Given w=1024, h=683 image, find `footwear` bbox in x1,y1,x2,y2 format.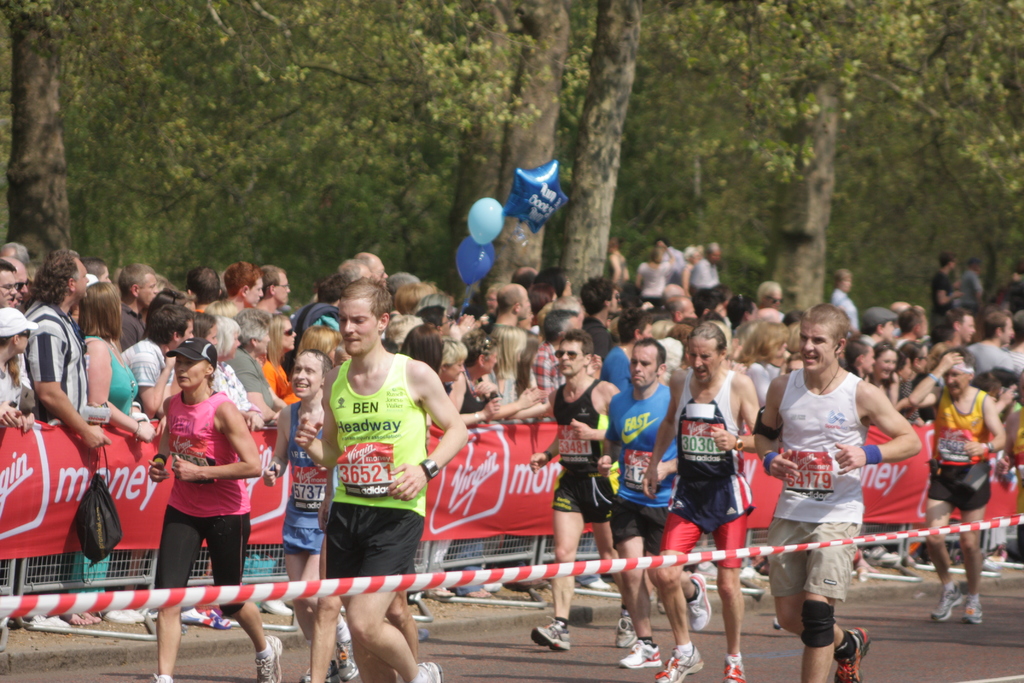
682,572,715,629.
